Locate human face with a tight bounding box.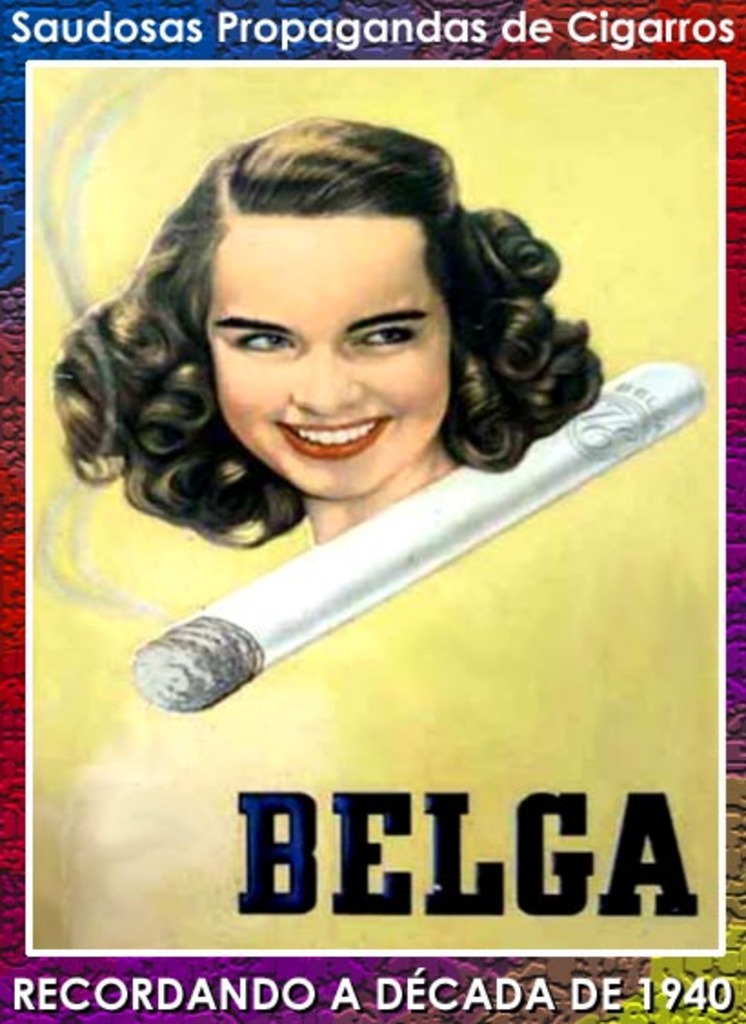
202:213:460:506.
